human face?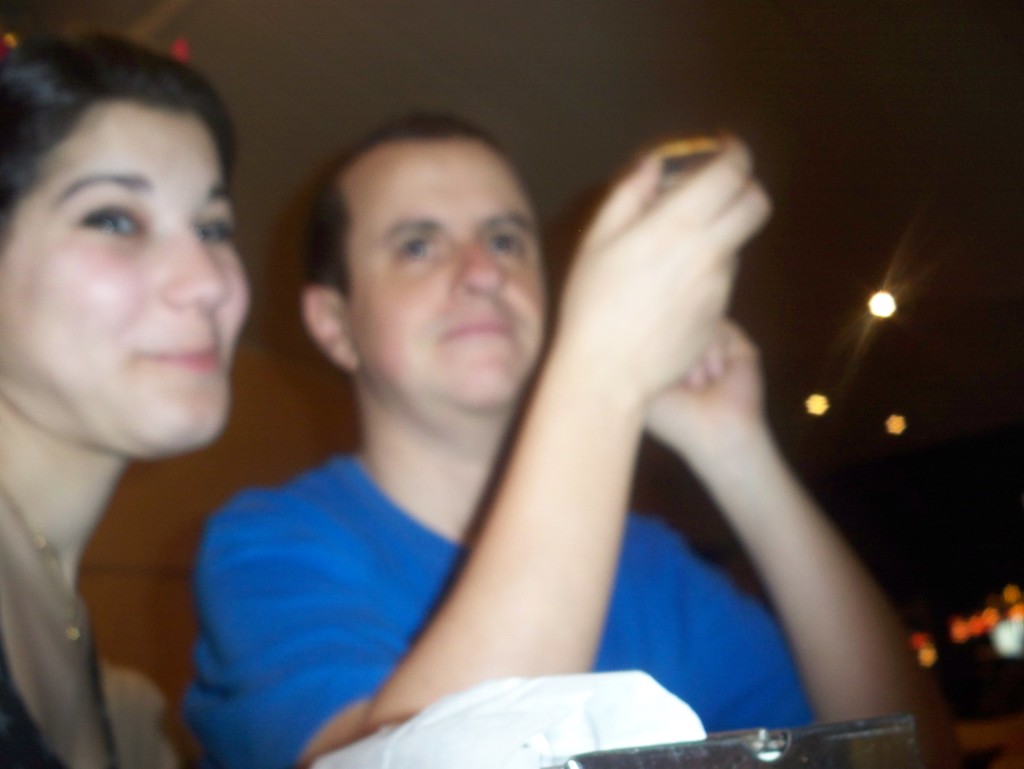
0/98/255/450
